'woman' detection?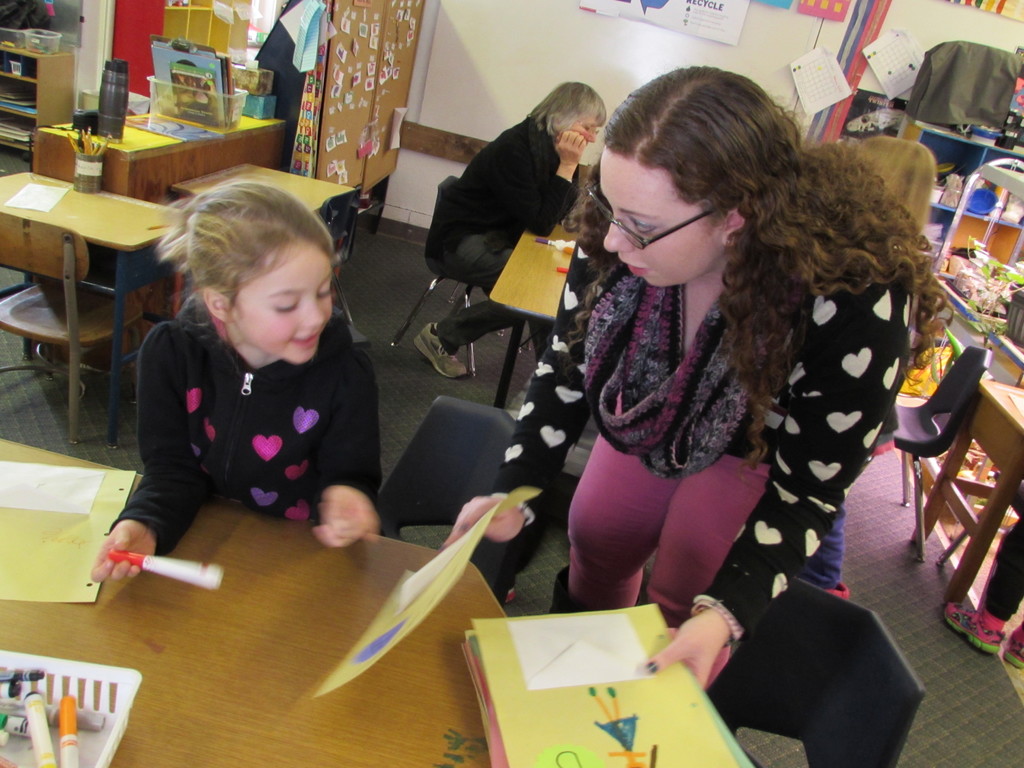
l=413, t=82, r=609, b=383
